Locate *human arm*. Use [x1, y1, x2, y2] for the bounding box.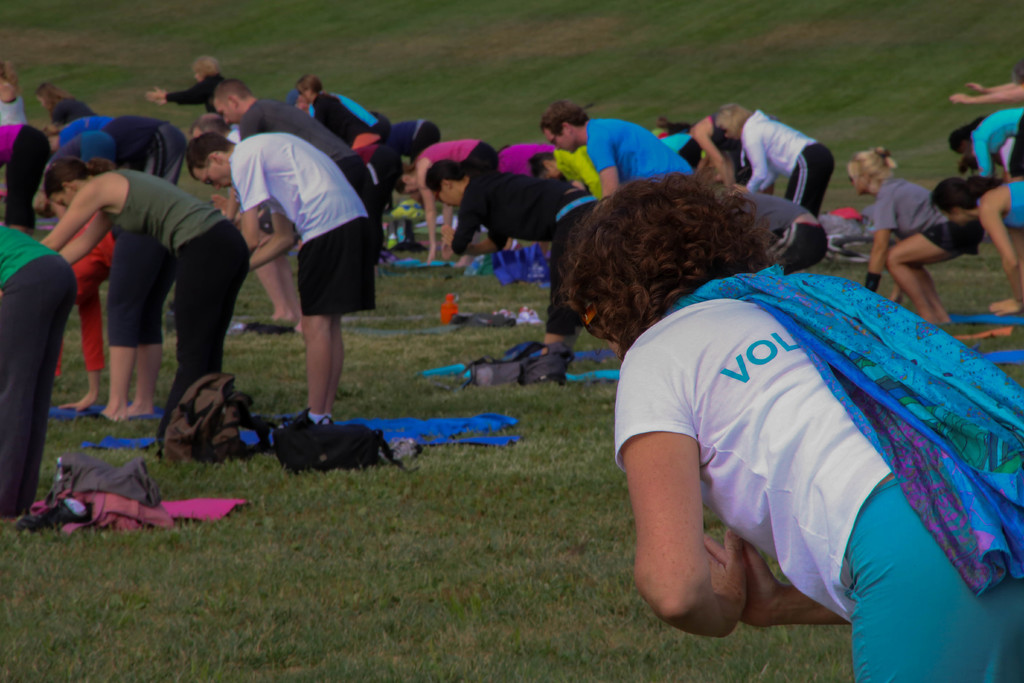
[860, 193, 883, 308].
